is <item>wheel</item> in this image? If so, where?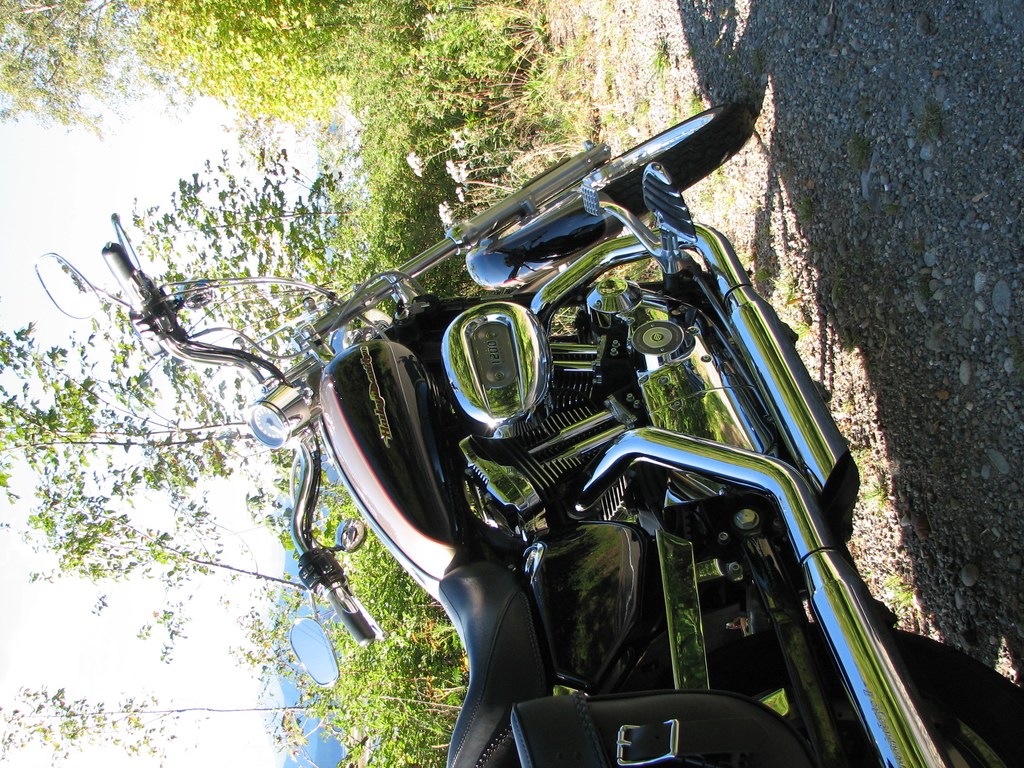
Yes, at left=708, top=639, right=1023, bottom=767.
